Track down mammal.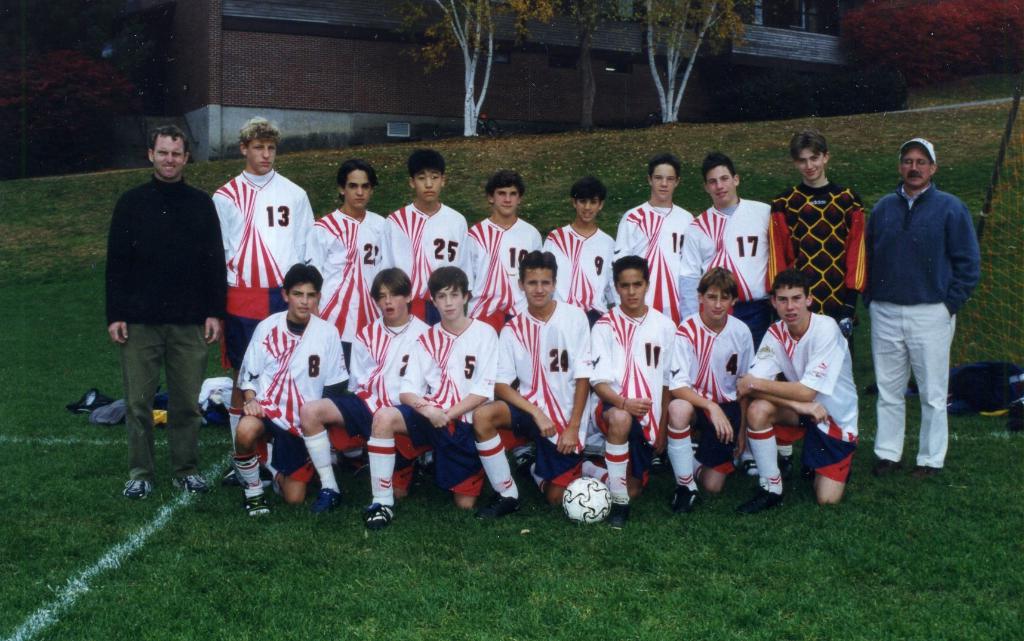
Tracked to box(304, 153, 388, 357).
